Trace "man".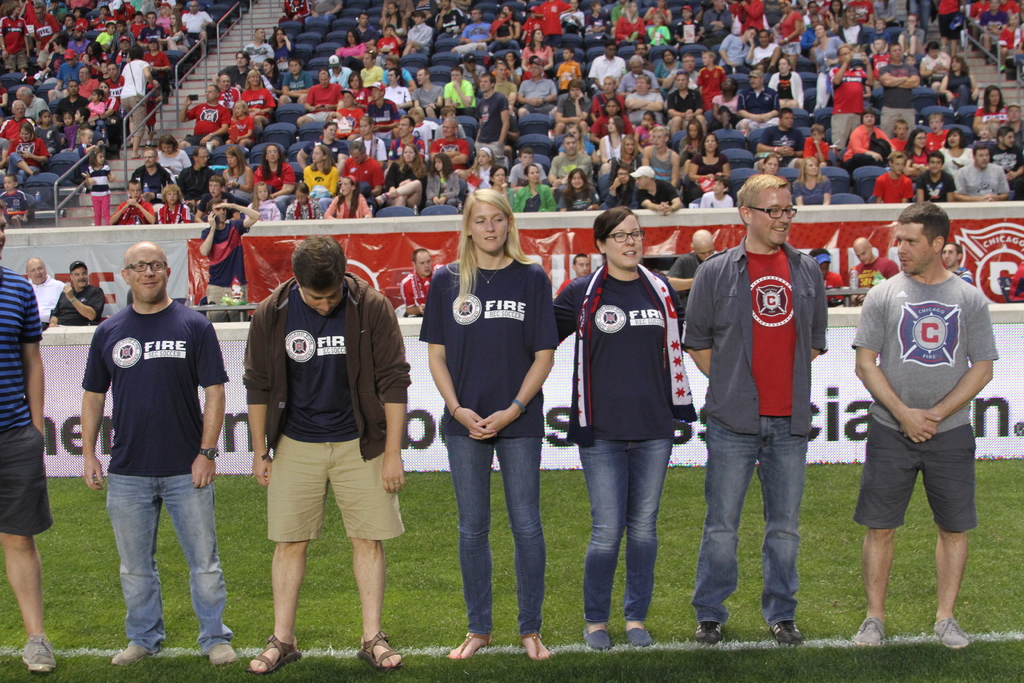
Traced to crop(55, 49, 86, 89).
